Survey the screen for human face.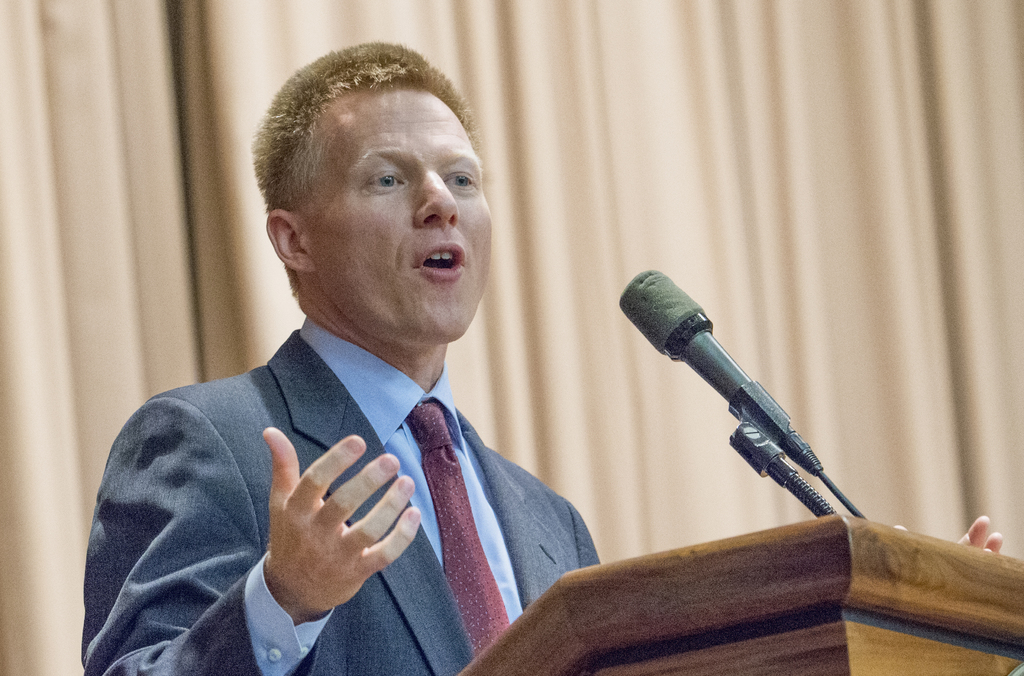
Survey found: bbox=[315, 88, 493, 345].
